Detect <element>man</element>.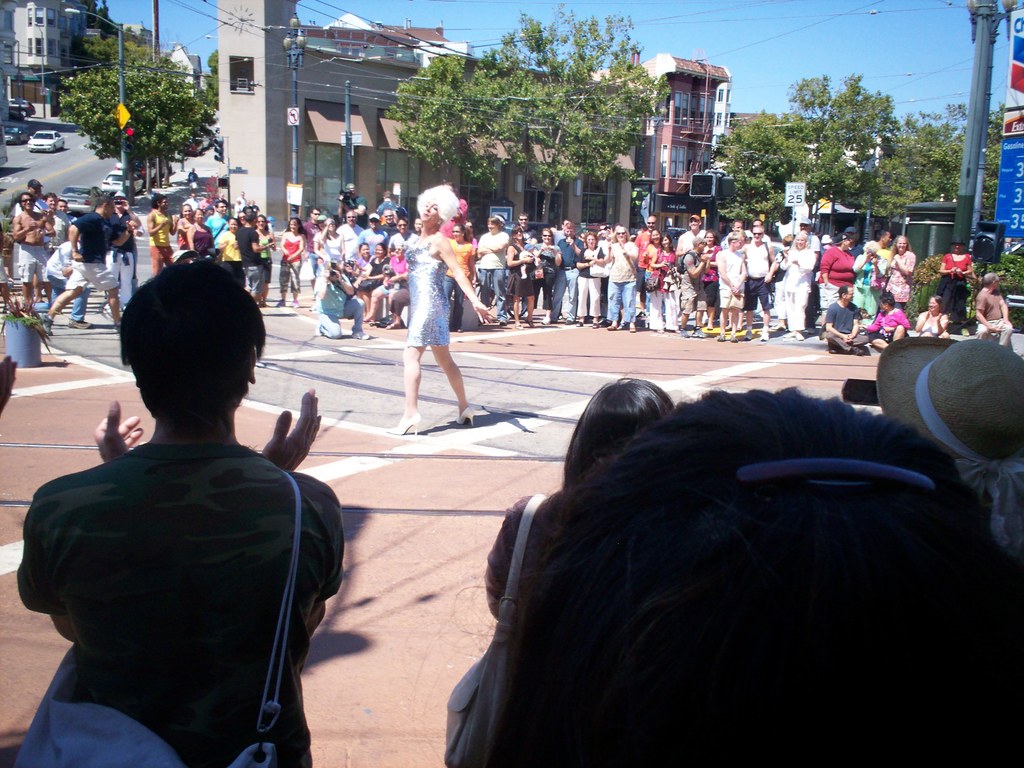
Detected at pyautogui.locateOnScreen(713, 231, 754, 345).
